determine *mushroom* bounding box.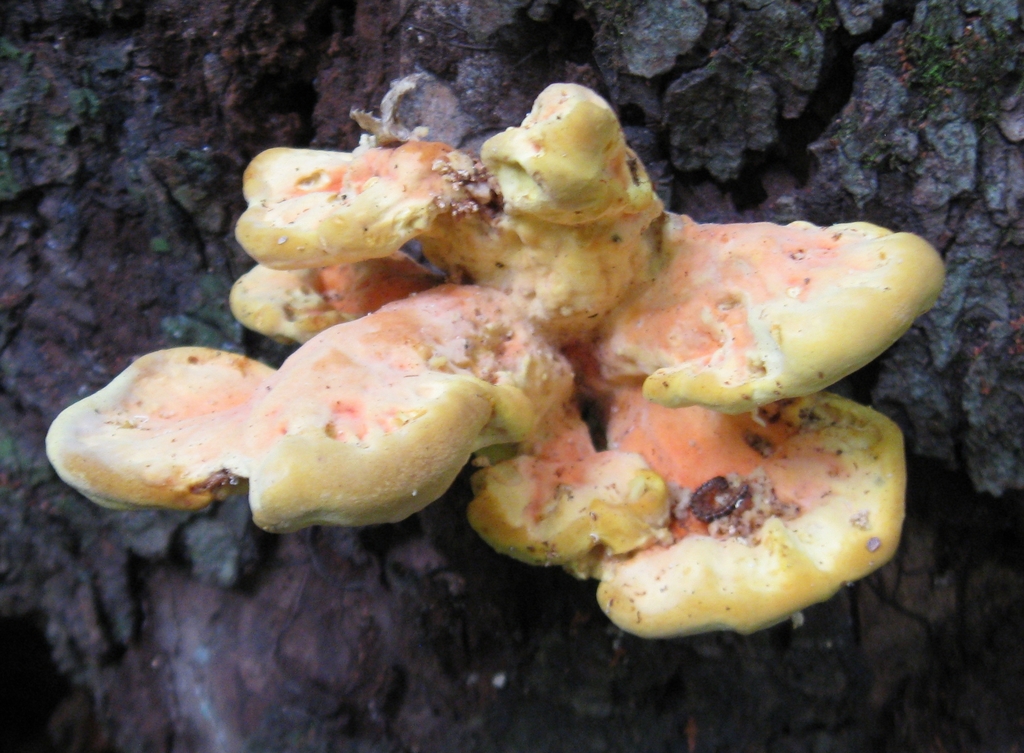
Determined: detection(569, 205, 941, 427).
